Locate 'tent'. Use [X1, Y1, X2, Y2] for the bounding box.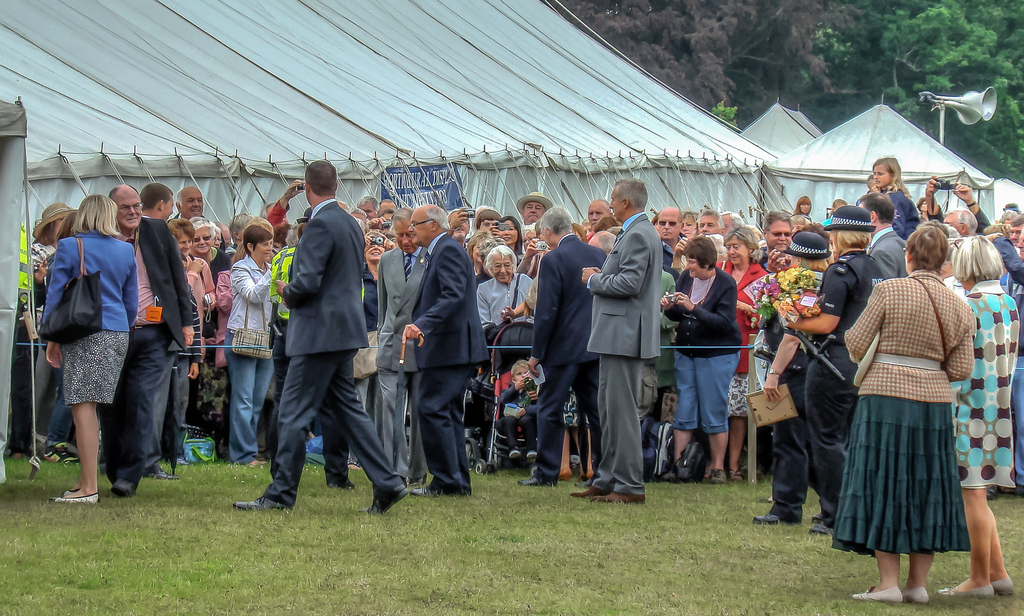
[741, 87, 1009, 222].
